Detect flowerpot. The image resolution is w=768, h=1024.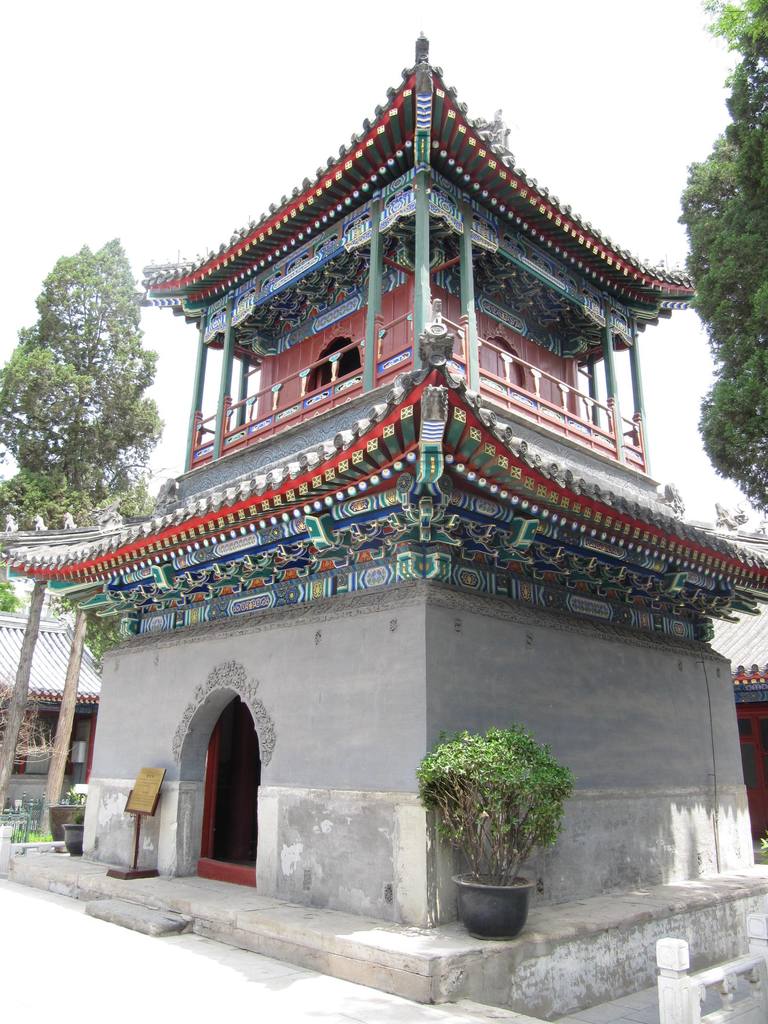
detection(450, 868, 537, 945).
